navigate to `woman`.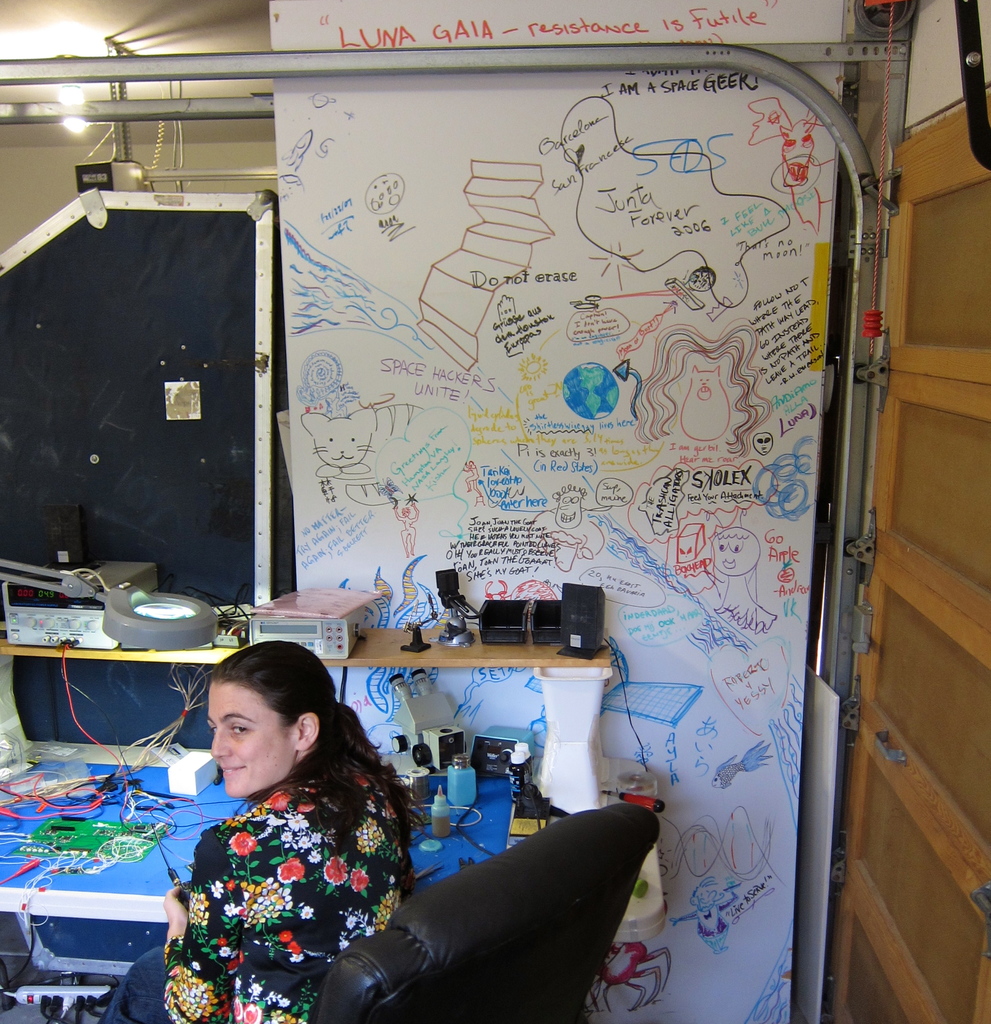
Navigation target: x1=86, y1=628, x2=415, y2=1023.
